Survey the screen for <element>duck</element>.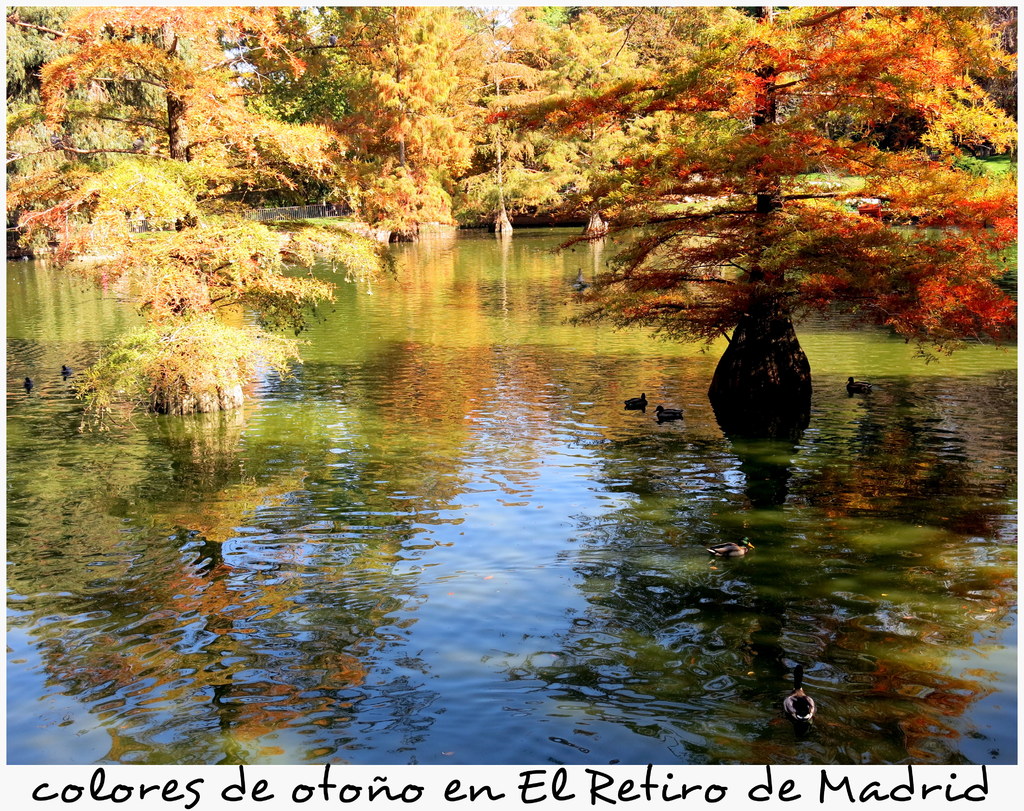
Survey found: 701/537/755/581.
